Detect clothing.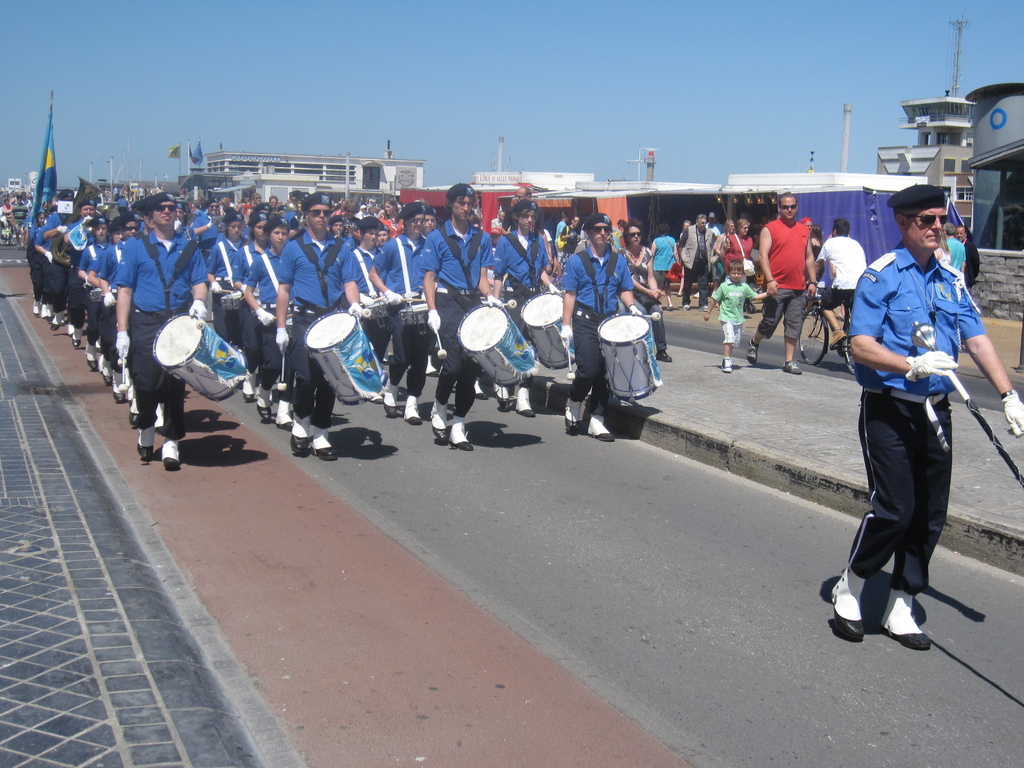
Detected at bbox=(720, 230, 753, 271).
